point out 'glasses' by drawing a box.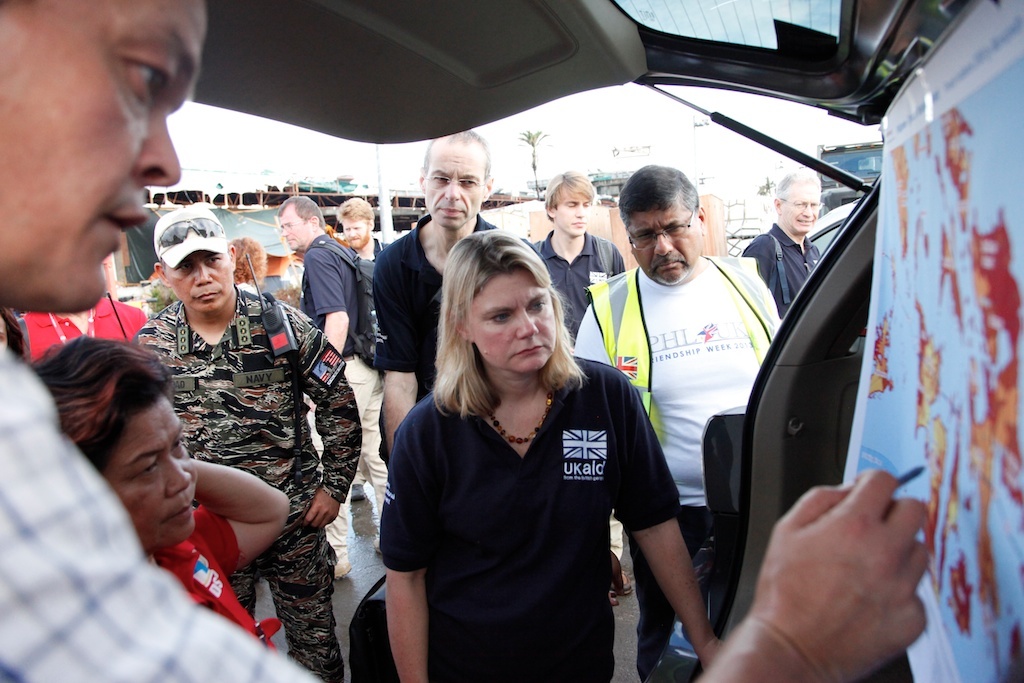
pyautogui.locateOnScreen(622, 211, 690, 255).
